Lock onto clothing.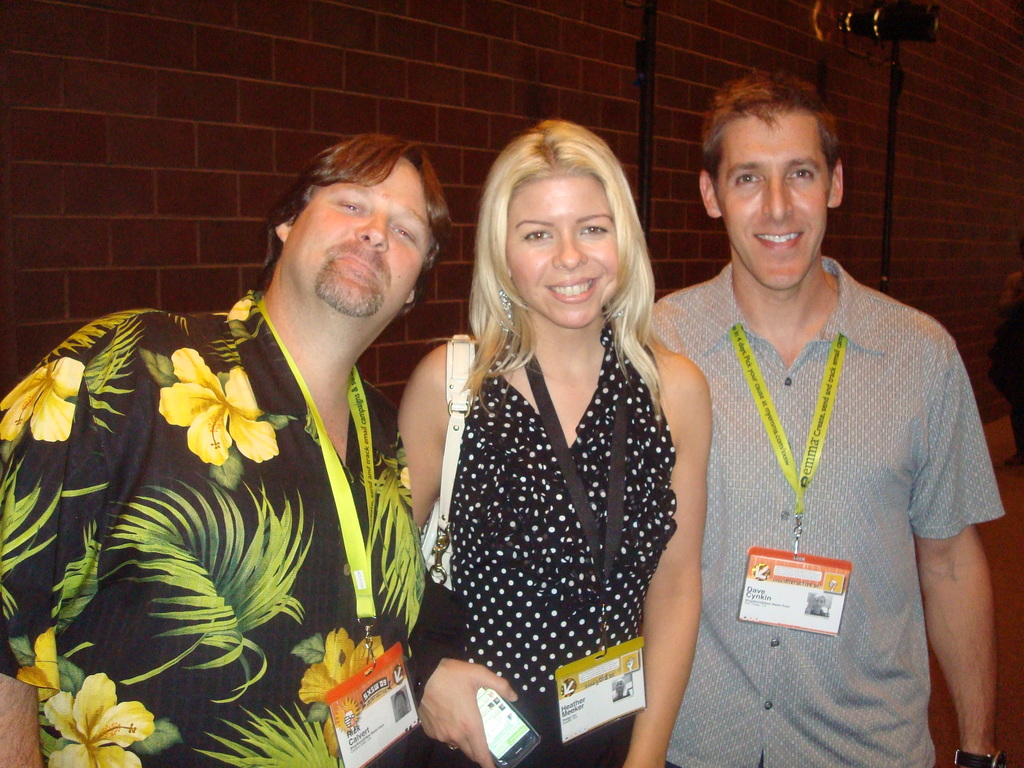
Locked: (x1=447, y1=311, x2=684, y2=767).
